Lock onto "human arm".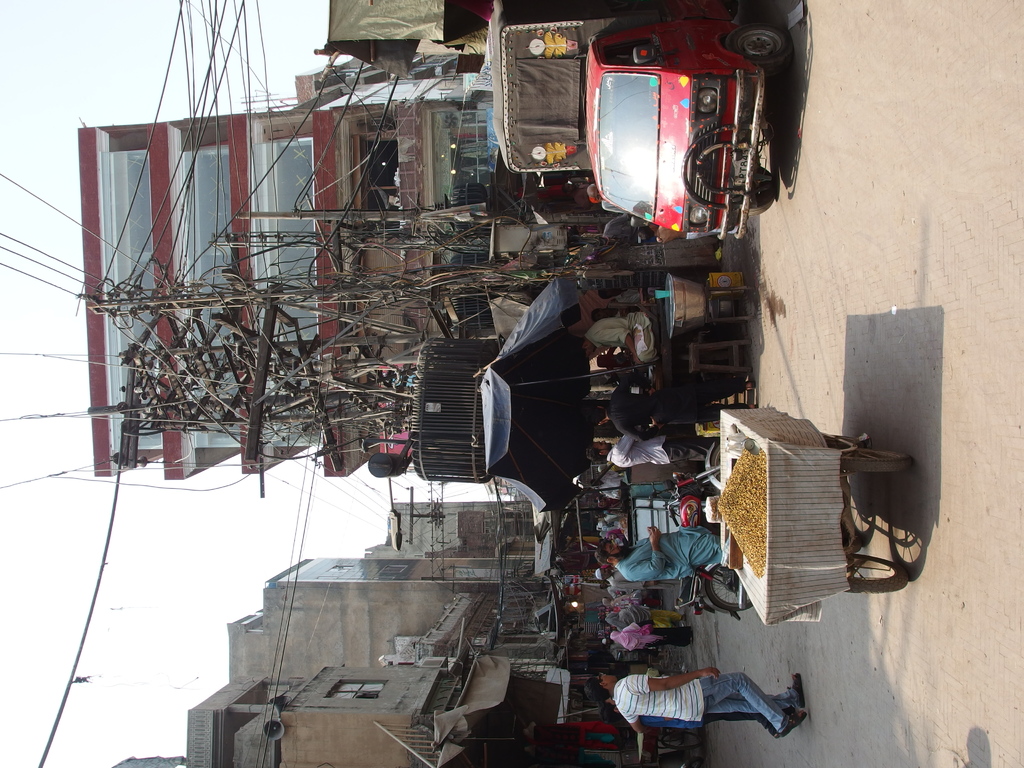
Locked: crop(621, 712, 649, 739).
